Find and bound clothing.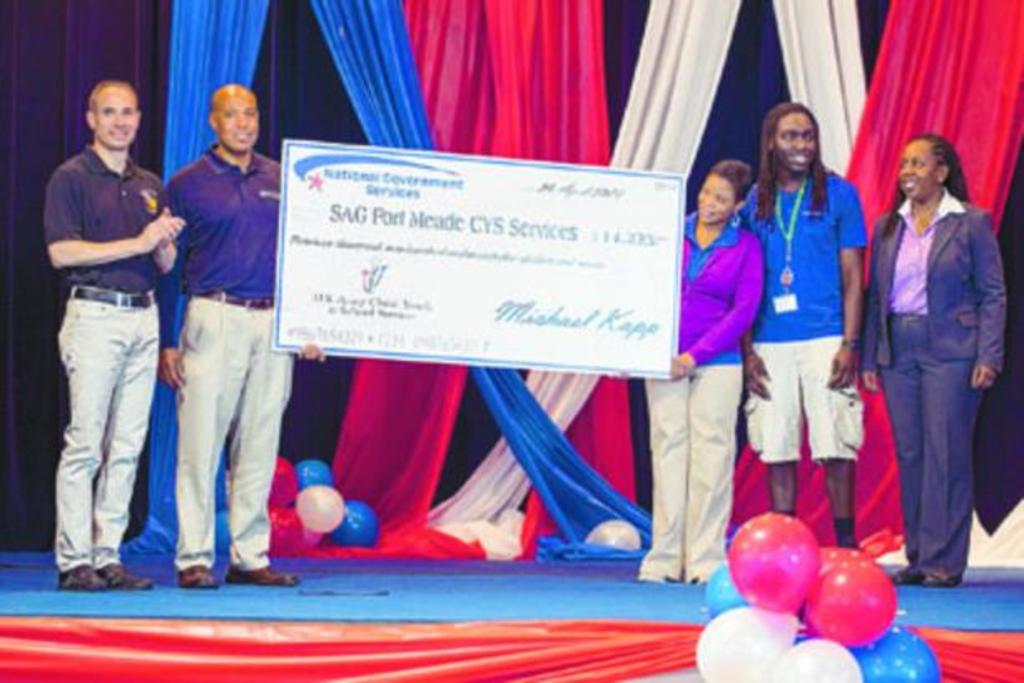
Bound: (169, 292, 301, 576).
